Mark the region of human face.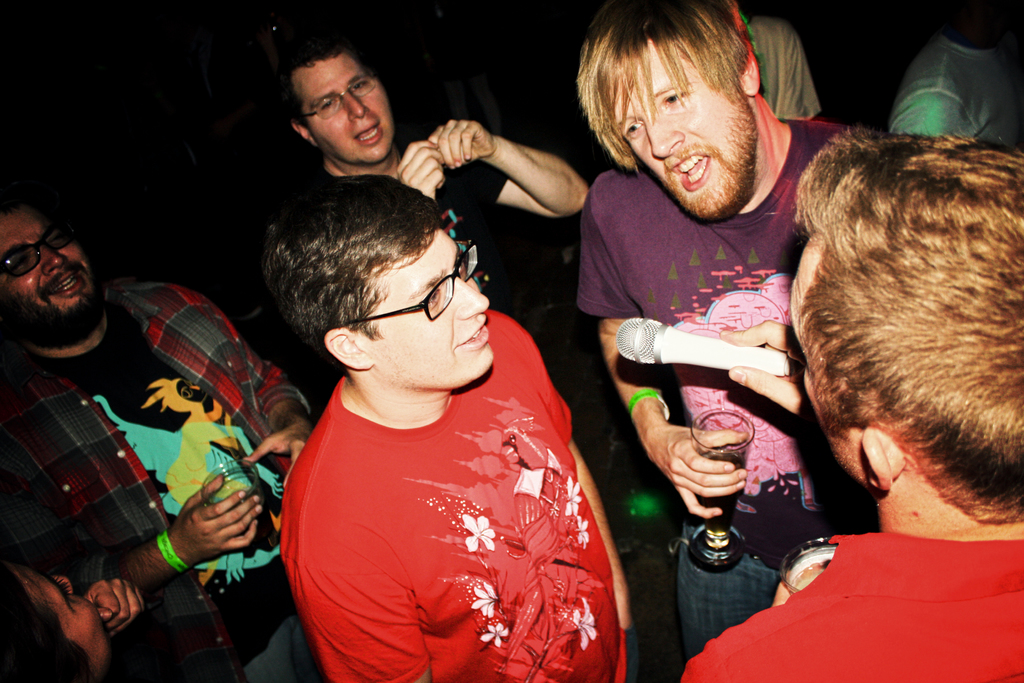
Region: 609:33:756:220.
